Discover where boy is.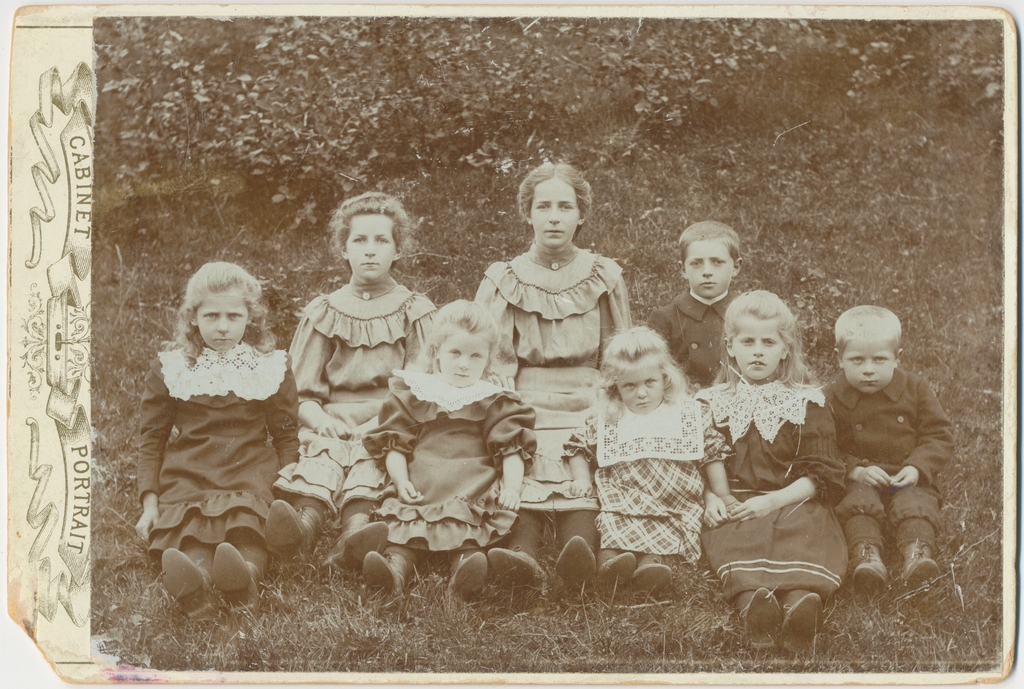
Discovered at left=642, top=221, right=744, bottom=397.
